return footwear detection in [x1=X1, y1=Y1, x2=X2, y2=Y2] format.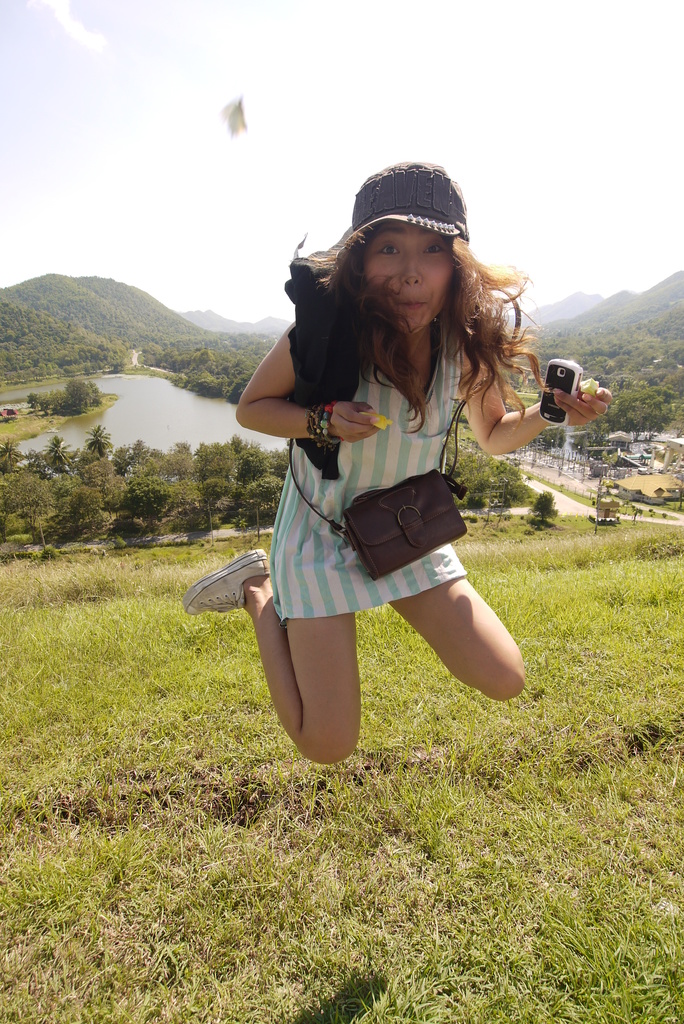
[x1=179, y1=548, x2=266, y2=616].
